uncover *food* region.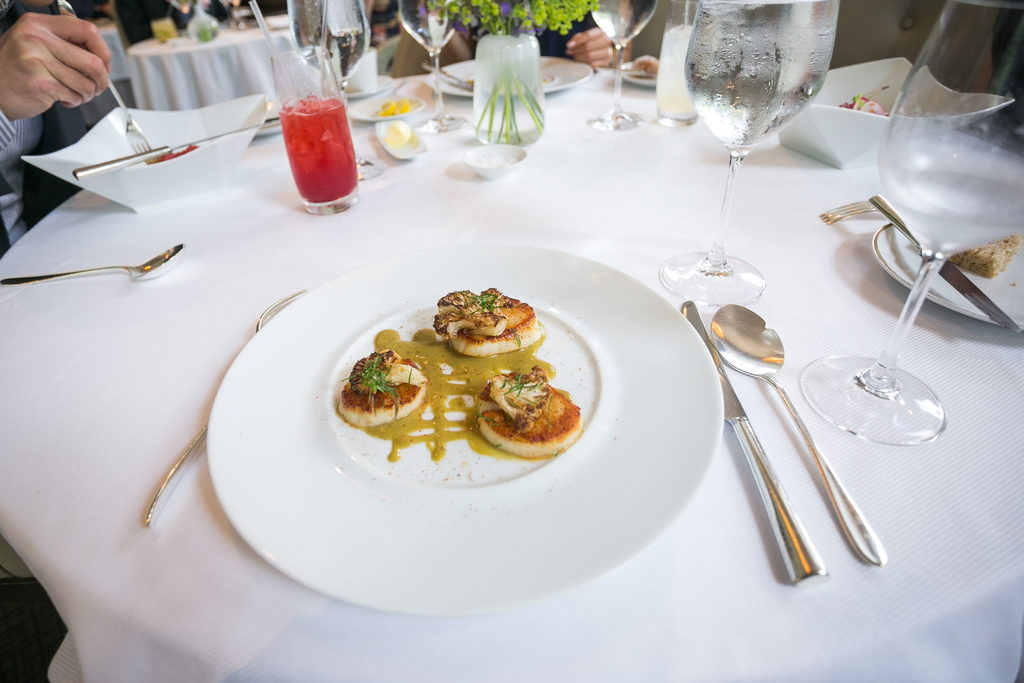
Uncovered: 381 115 417 155.
